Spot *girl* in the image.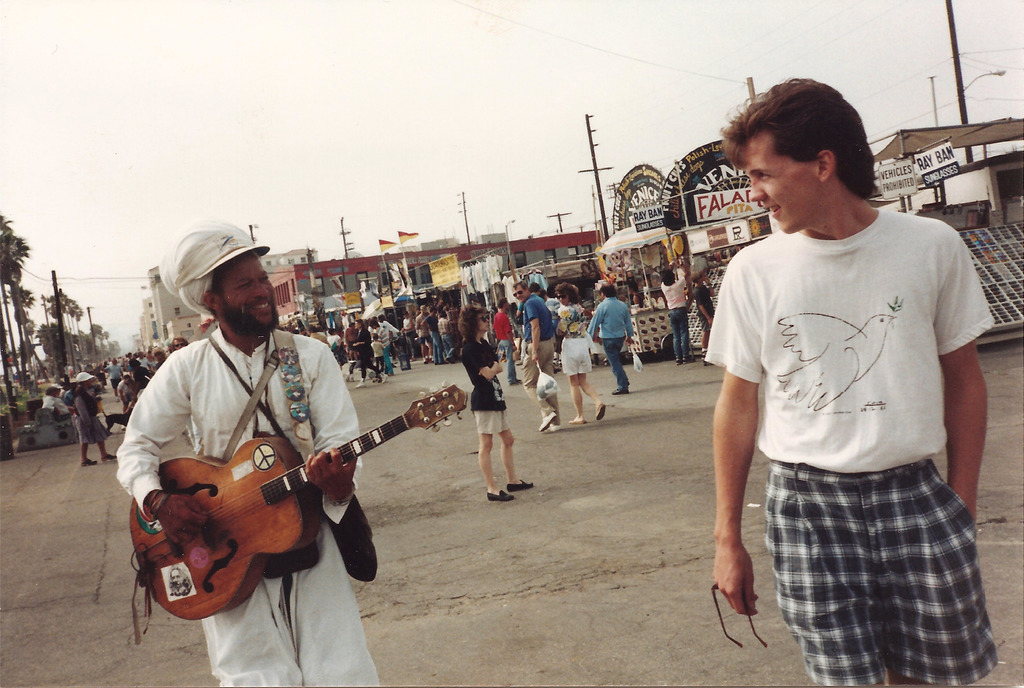
*girl* found at 468 303 543 504.
